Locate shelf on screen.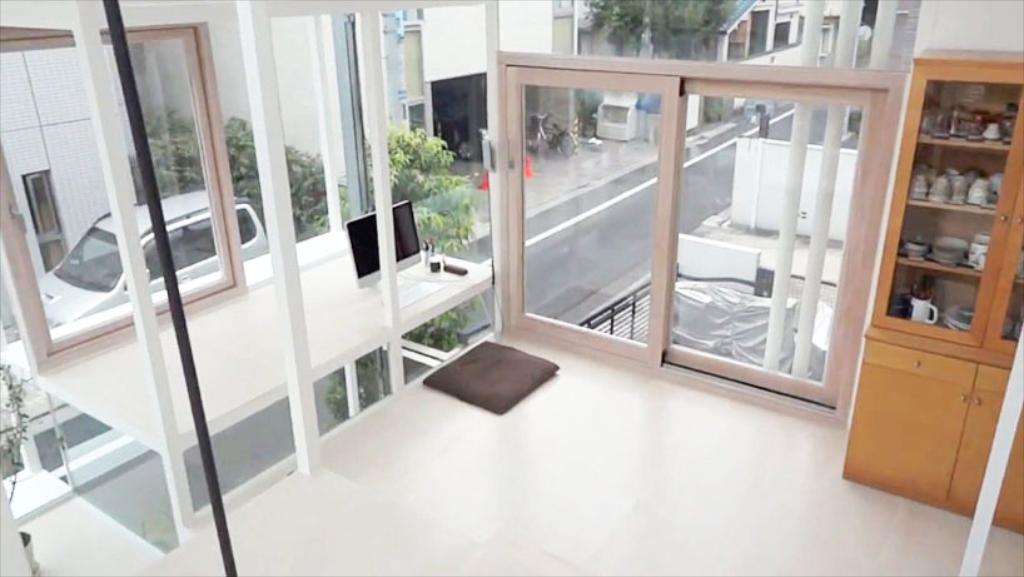
On screen at <region>842, 48, 1023, 531</region>.
